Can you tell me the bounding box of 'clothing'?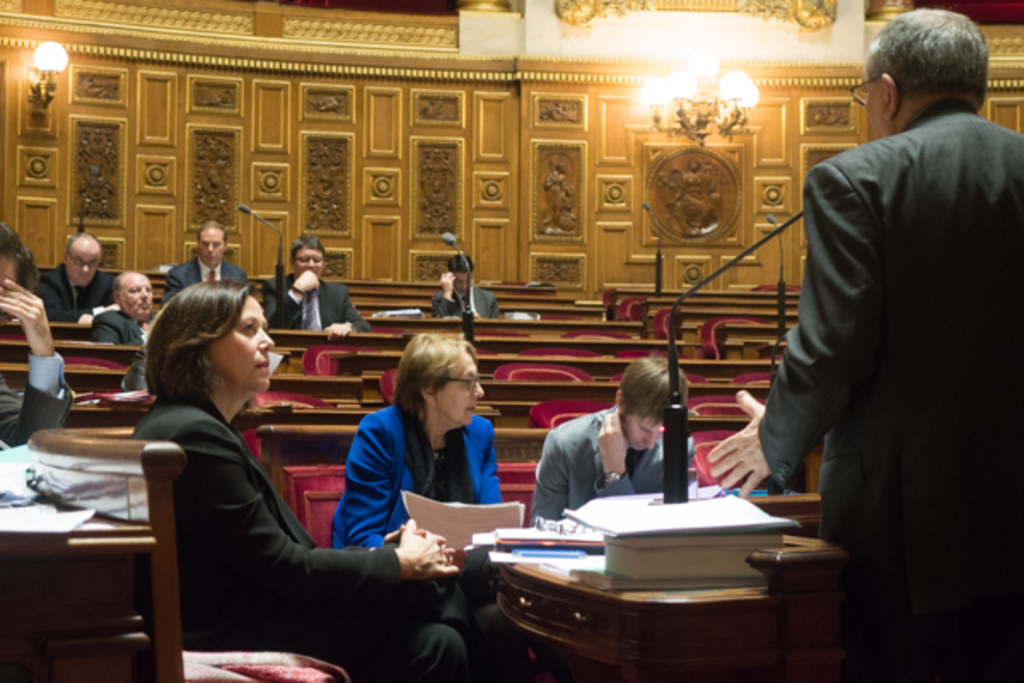
266 270 369 335.
